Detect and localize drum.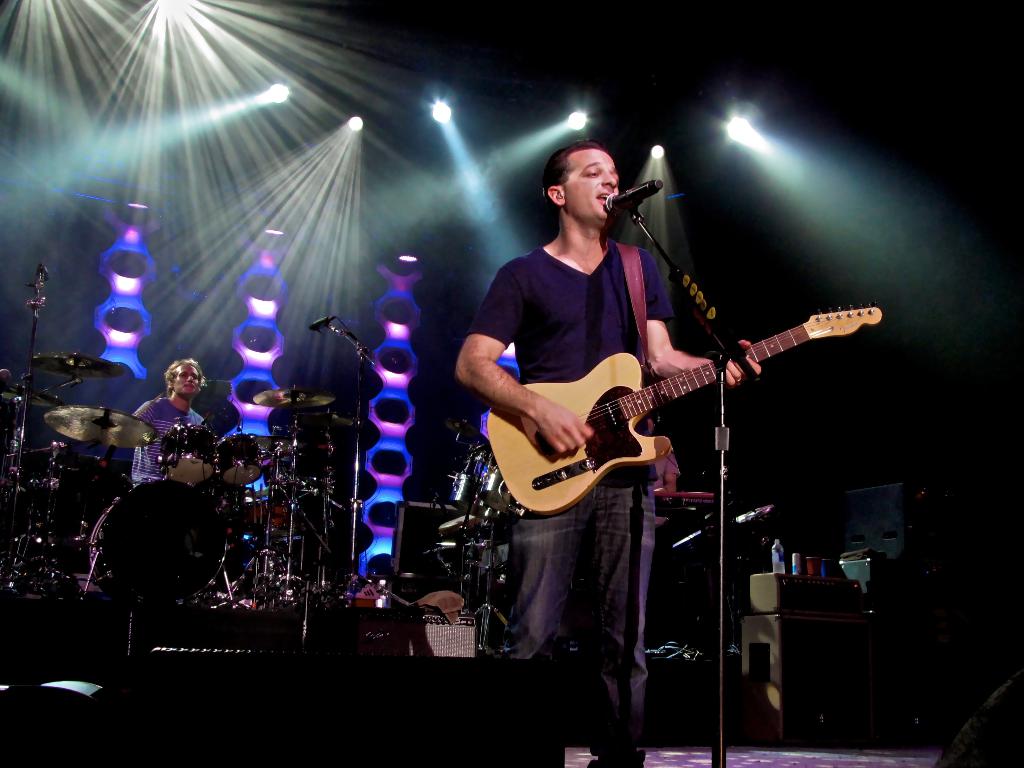
Localized at 218:433:272:492.
